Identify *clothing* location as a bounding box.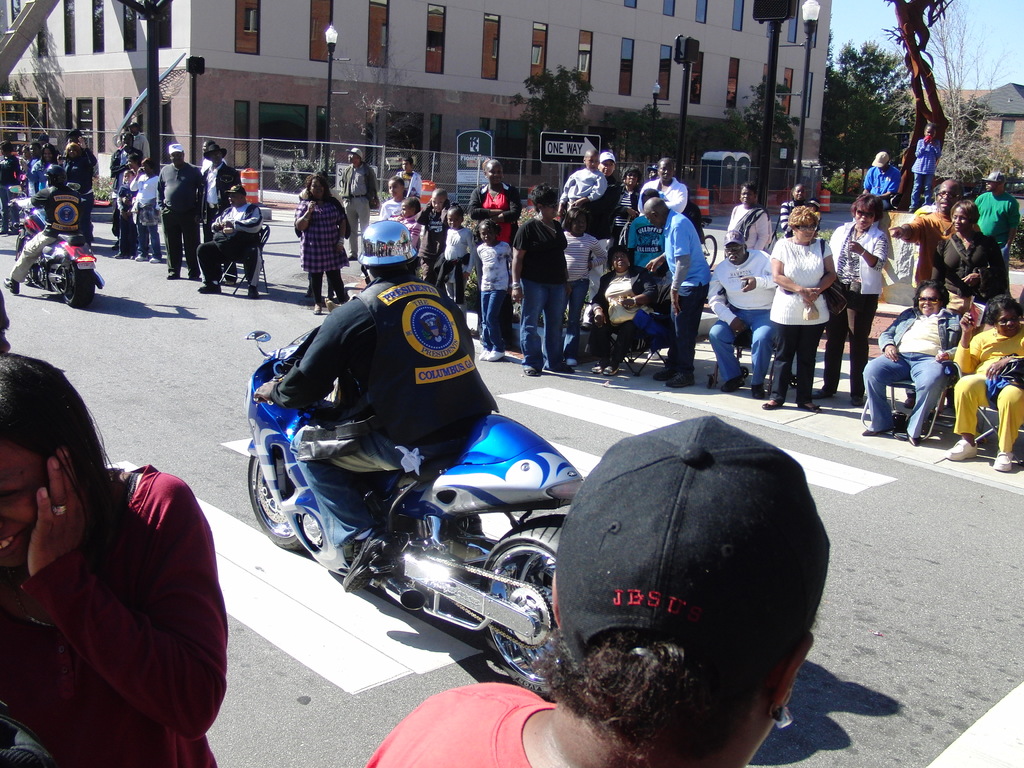
BBox(639, 208, 701, 359).
